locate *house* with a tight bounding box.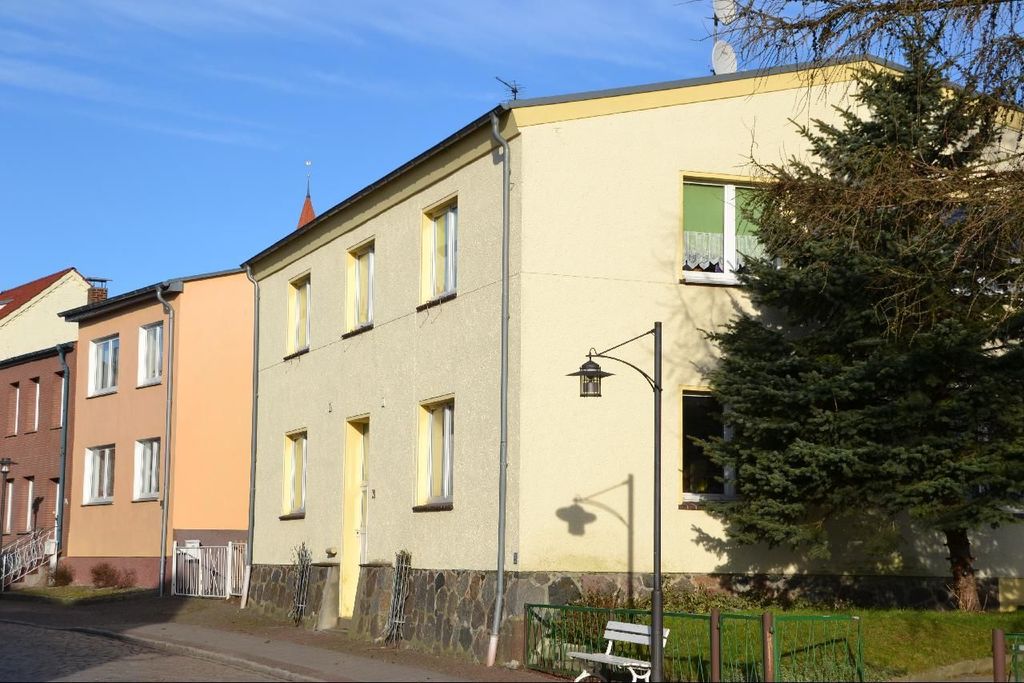
region(6, 266, 78, 583).
